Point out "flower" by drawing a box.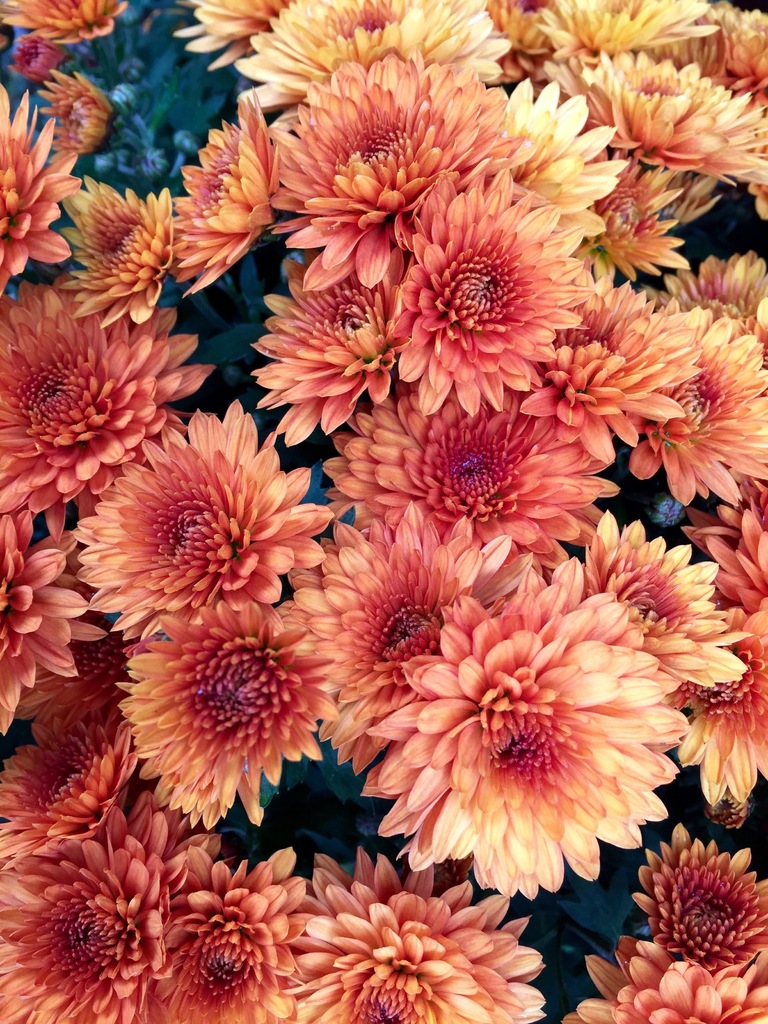
{"left": 154, "top": 856, "right": 305, "bottom": 1023}.
